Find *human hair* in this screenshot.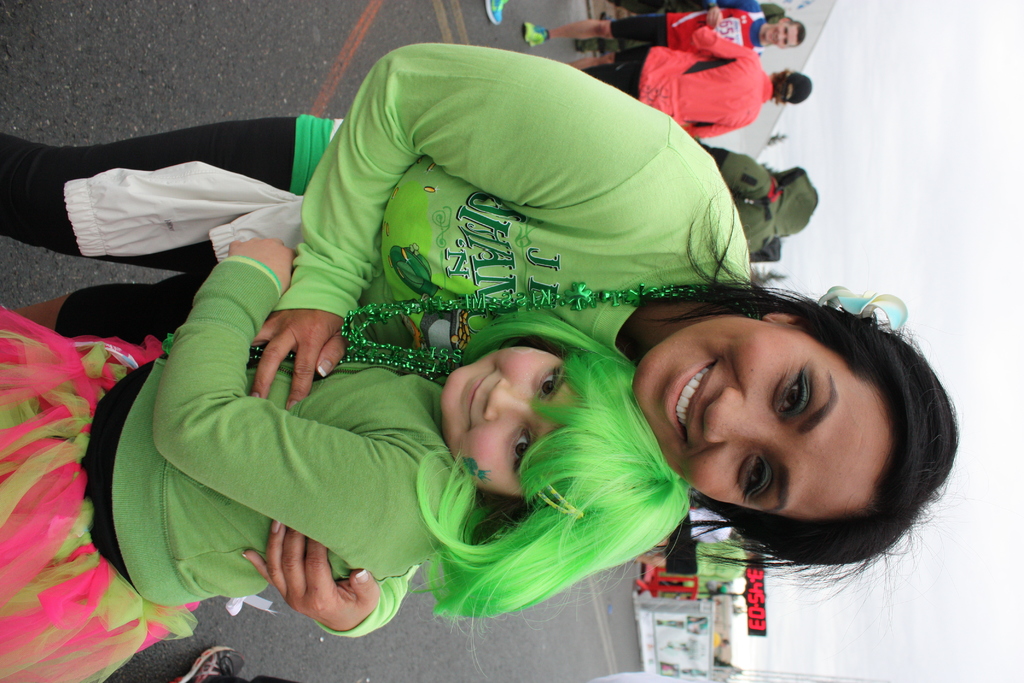
The bounding box for *human hair* is [775, 68, 812, 101].
